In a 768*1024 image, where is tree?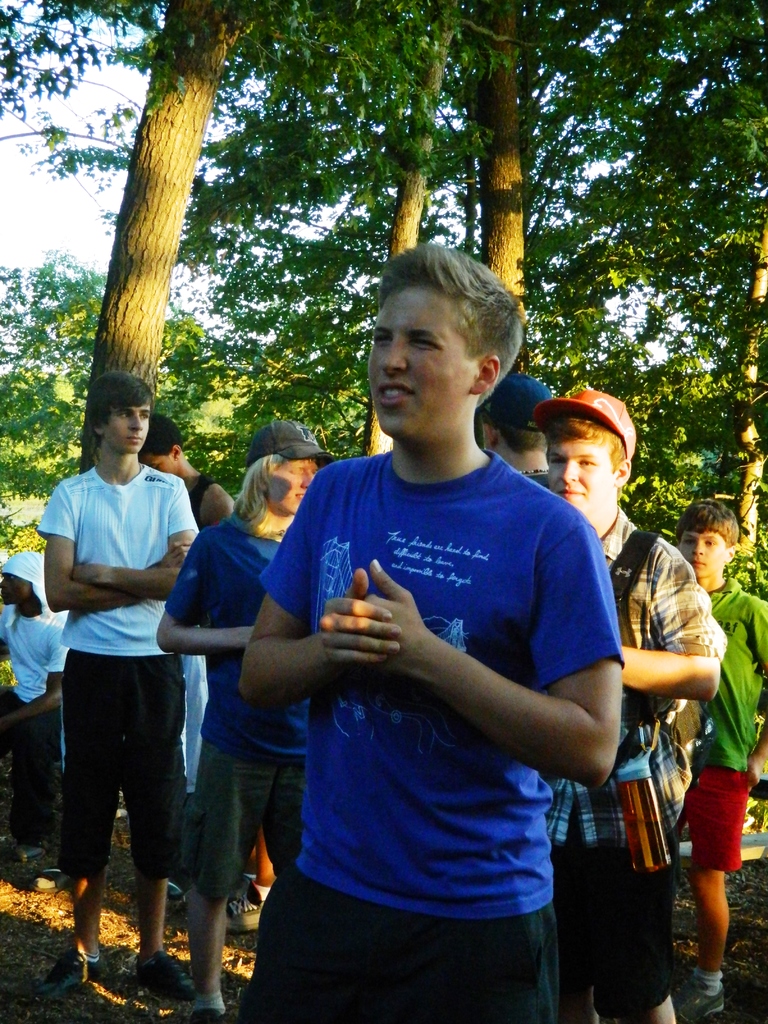
(x1=0, y1=0, x2=767, y2=556).
